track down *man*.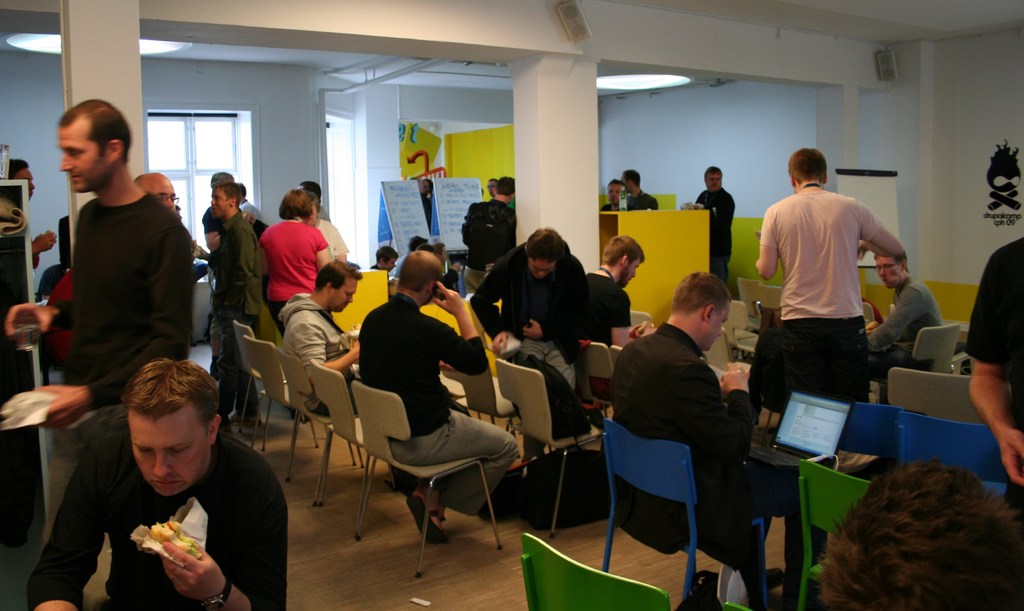
Tracked to 965/236/1023/512.
